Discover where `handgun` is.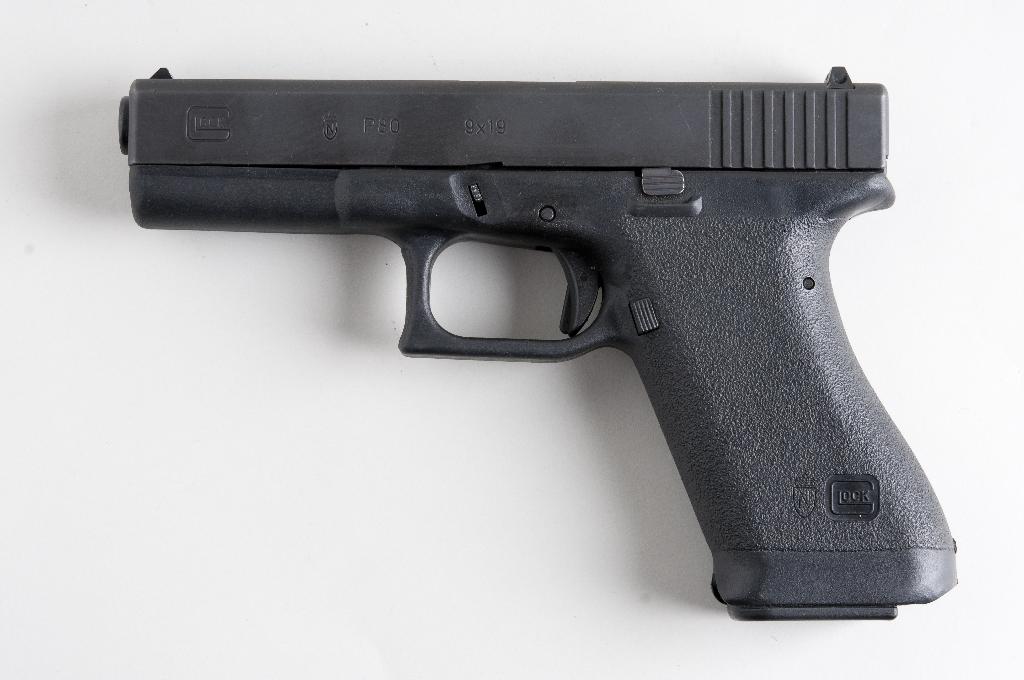
Discovered at [118, 67, 959, 619].
